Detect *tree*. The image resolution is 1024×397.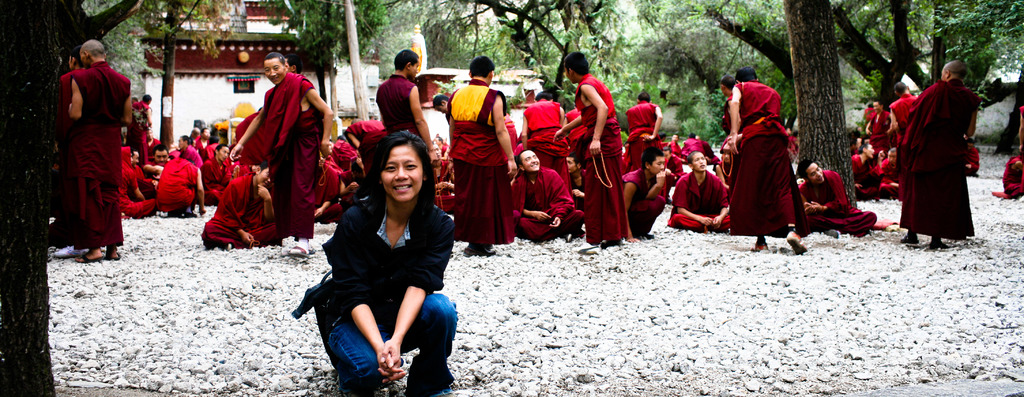
detection(781, 0, 855, 209).
